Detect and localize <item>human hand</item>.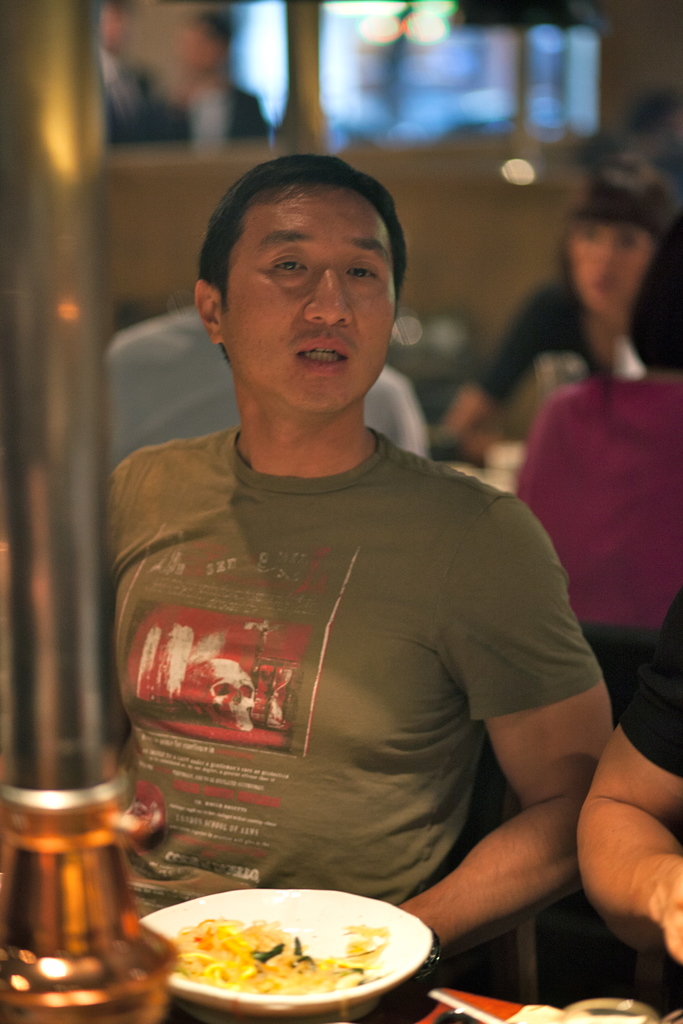
Localized at [652, 860, 682, 961].
